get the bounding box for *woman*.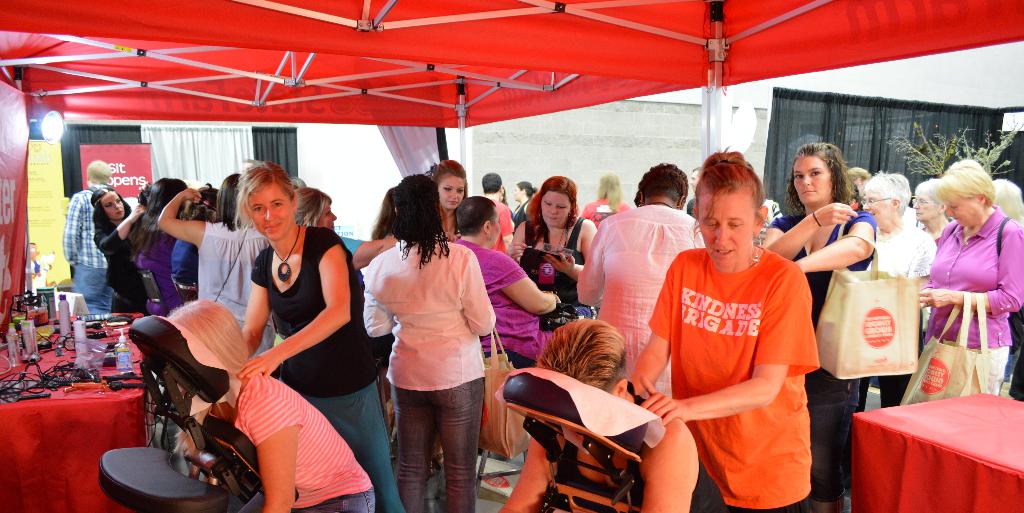
915 179 953 242.
